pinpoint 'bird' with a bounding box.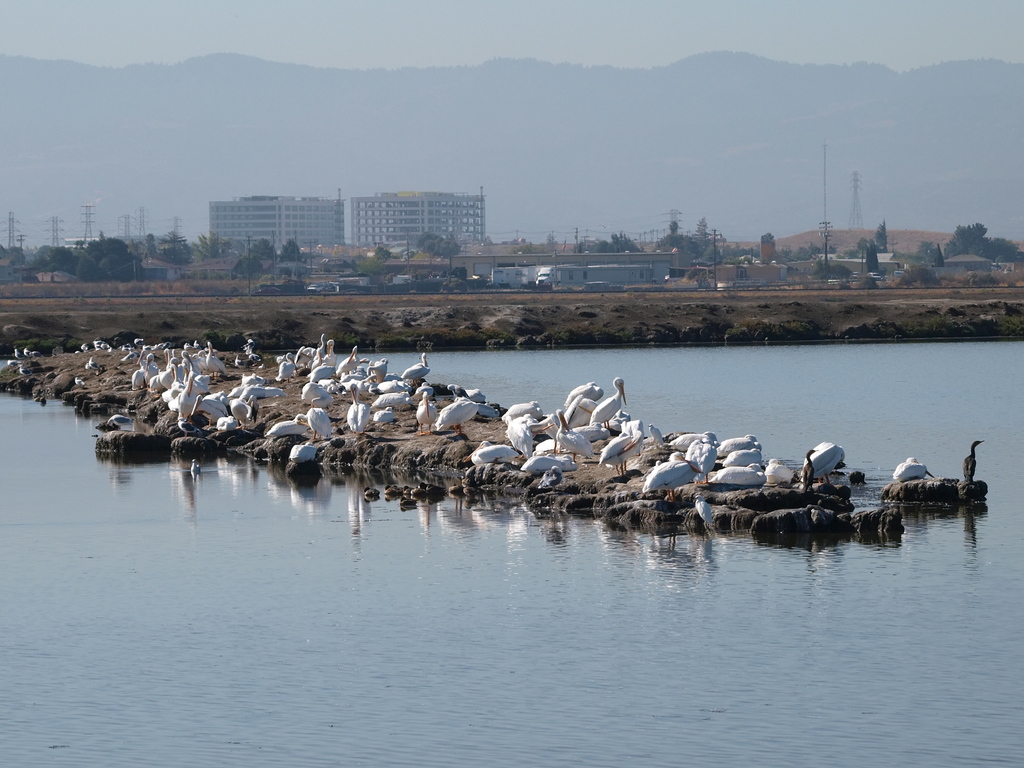
crop(362, 487, 383, 500).
